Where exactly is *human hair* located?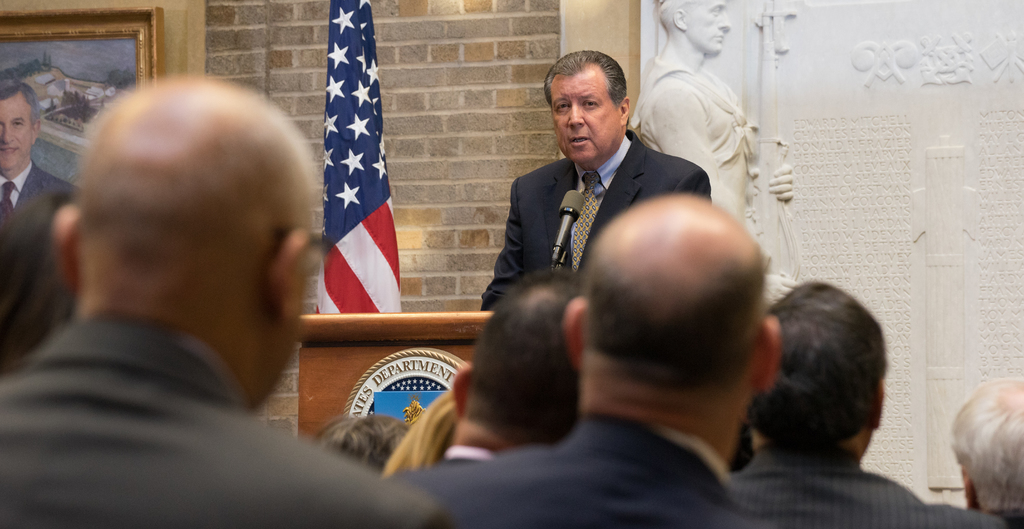
Its bounding box is left=472, top=268, right=590, bottom=449.
